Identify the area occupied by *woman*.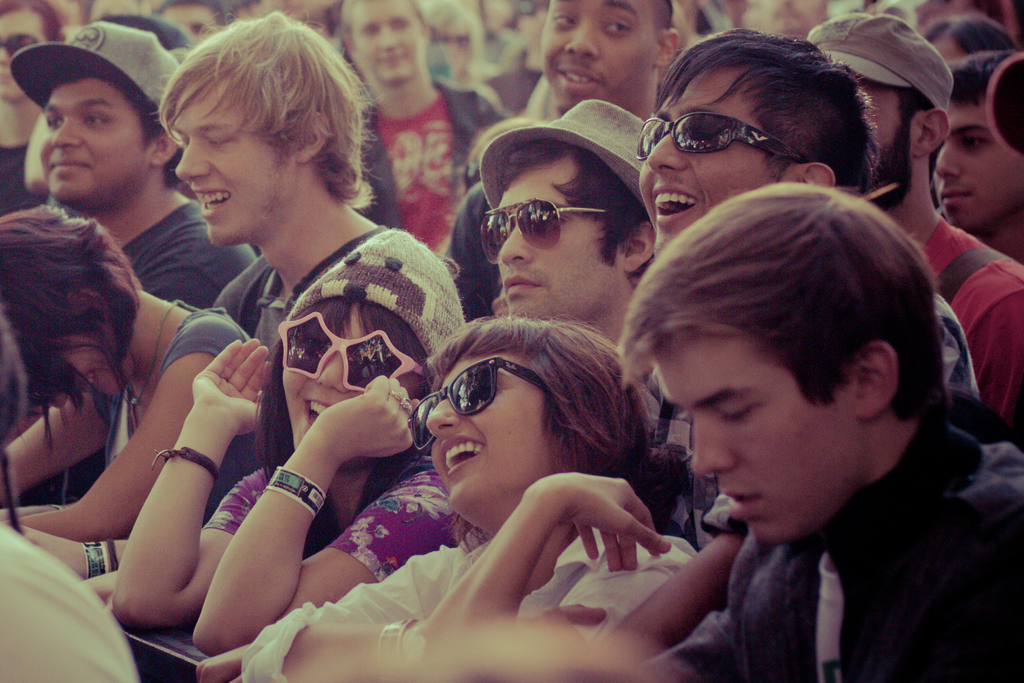
Area: 0, 190, 271, 535.
